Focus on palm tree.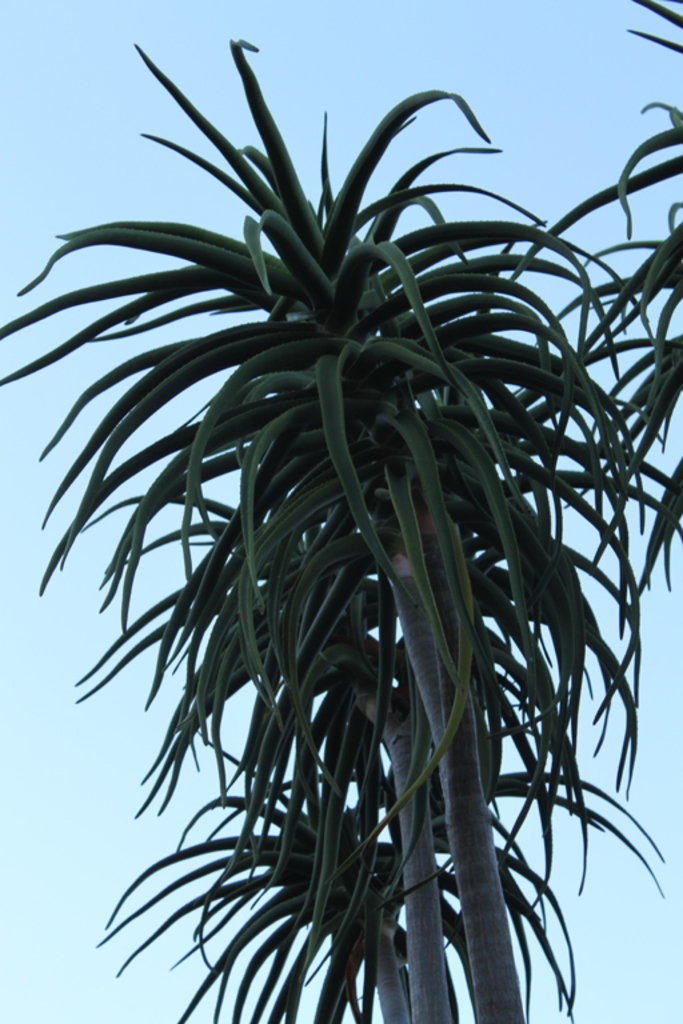
Focused at x1=0 y1=25 x2=643 y2=1023.
